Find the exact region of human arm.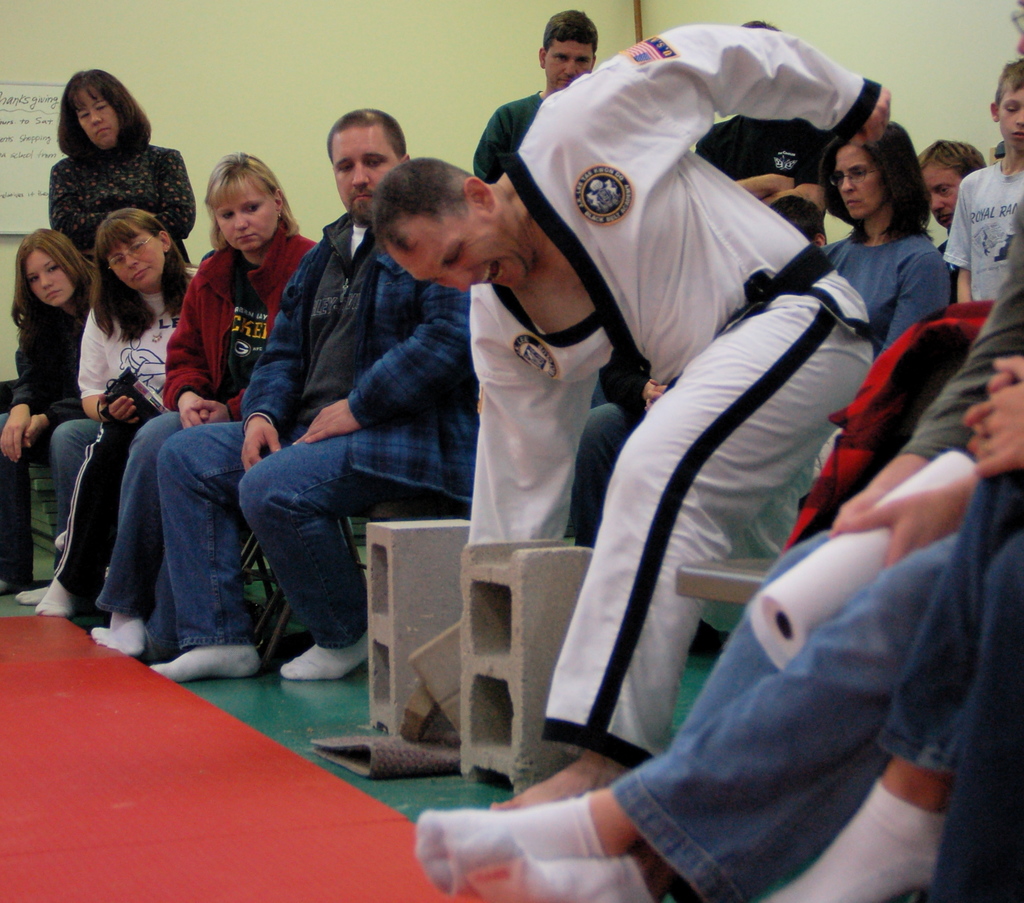
Exact region: [833,467,980,567].
